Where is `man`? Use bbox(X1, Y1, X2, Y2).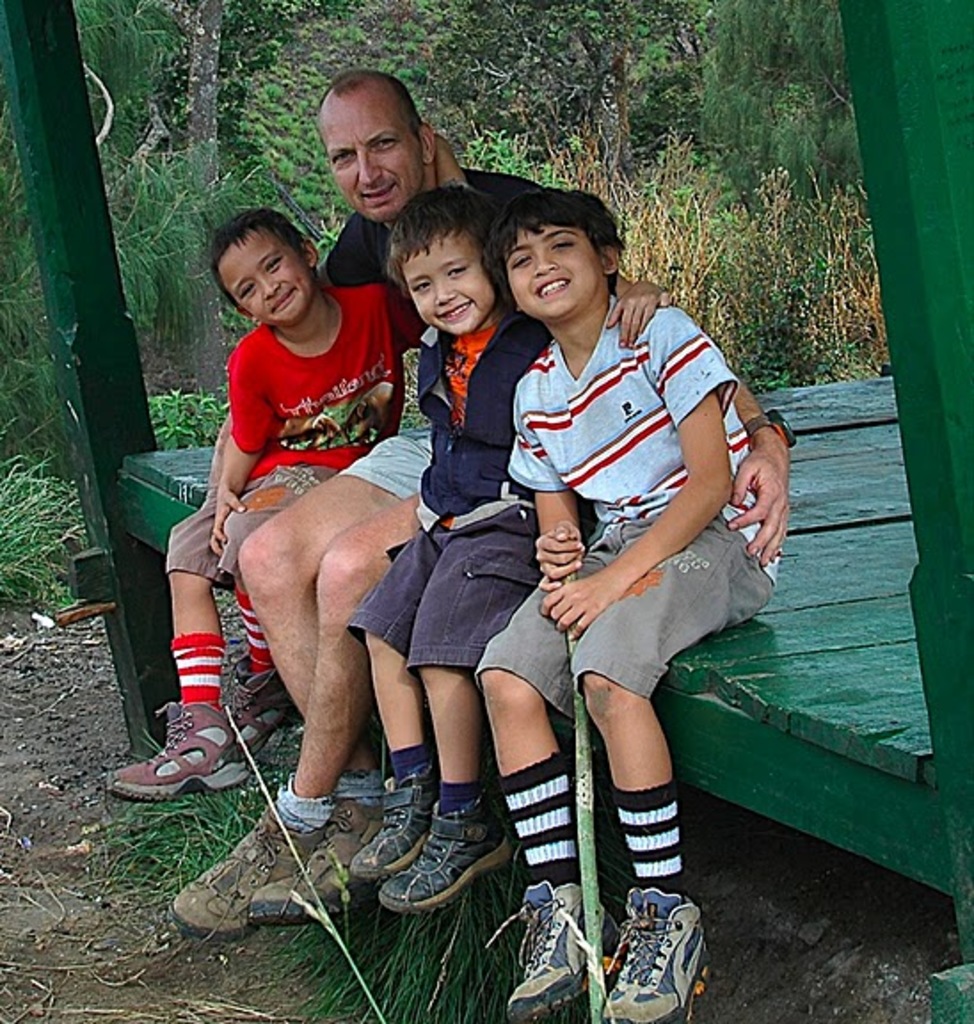
bbox(167, 55, 796, 948).
